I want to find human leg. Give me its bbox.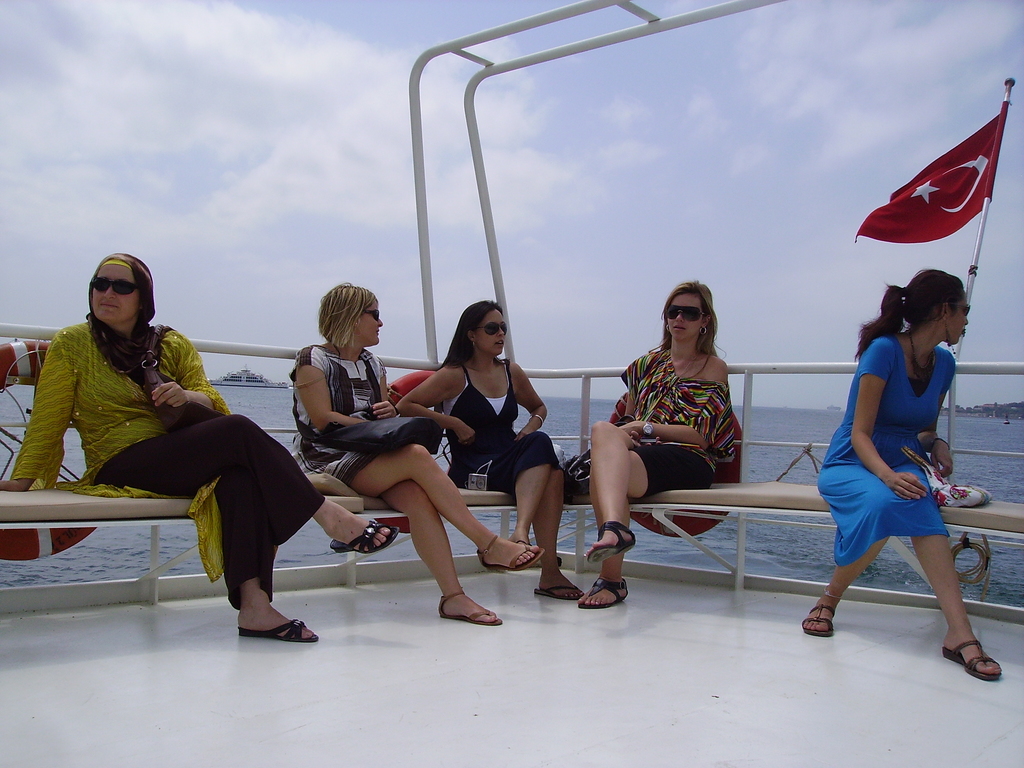
(left=576, top=431, right=643, bottom=562).
